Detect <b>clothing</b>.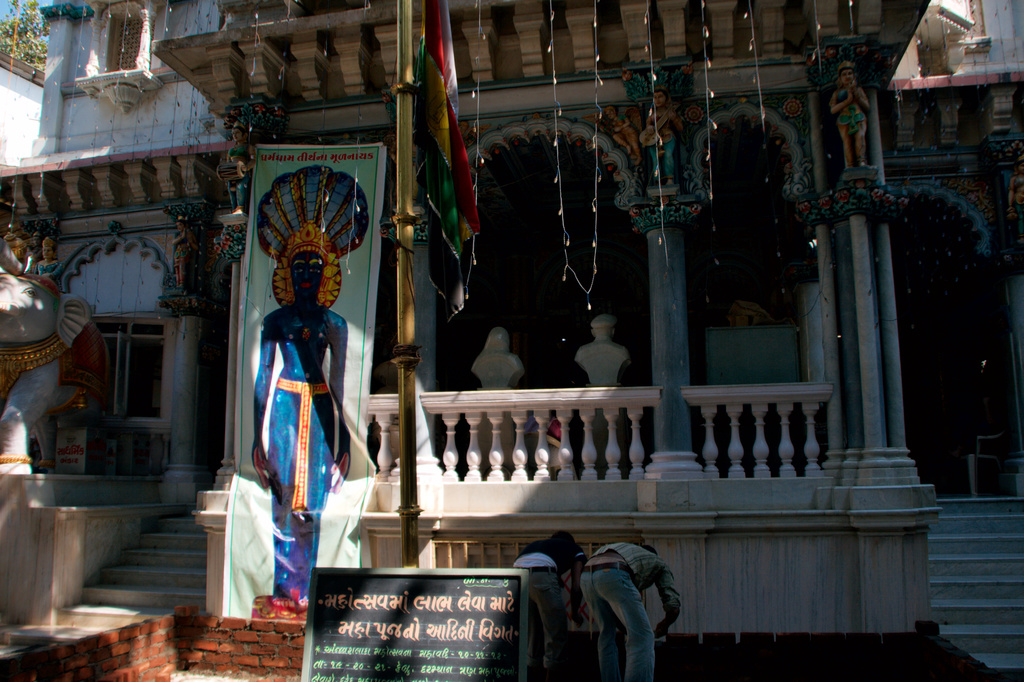
Detected at rect(244, 279, 344, 557).
